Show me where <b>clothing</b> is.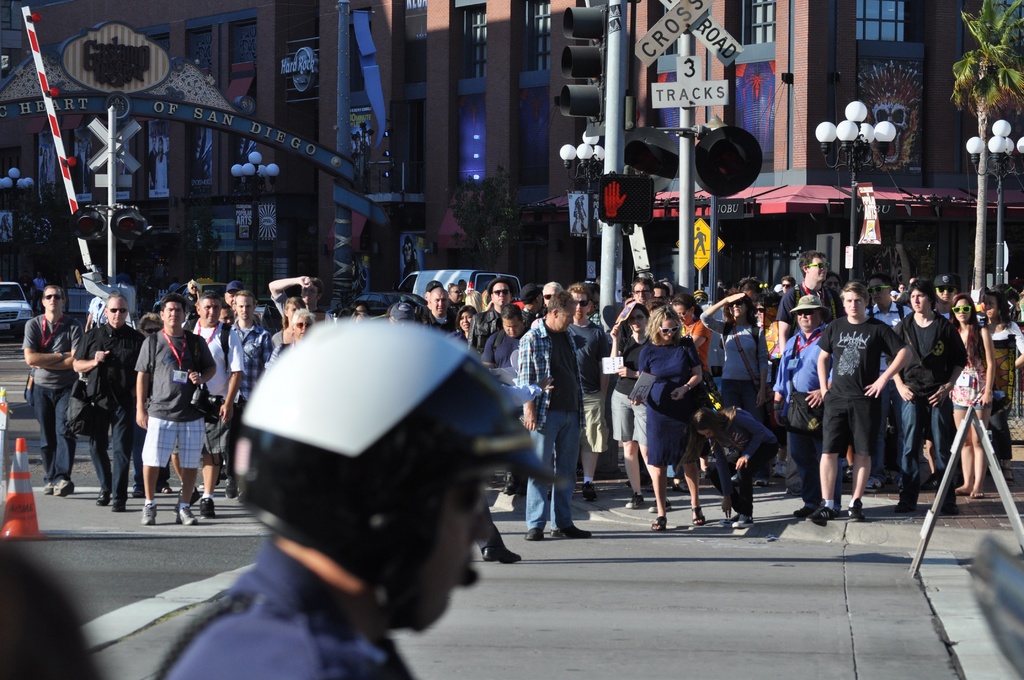
<b>clothing</b> is at {"left": 134, "top": 327, "right": 217, "bottom": 473}.
